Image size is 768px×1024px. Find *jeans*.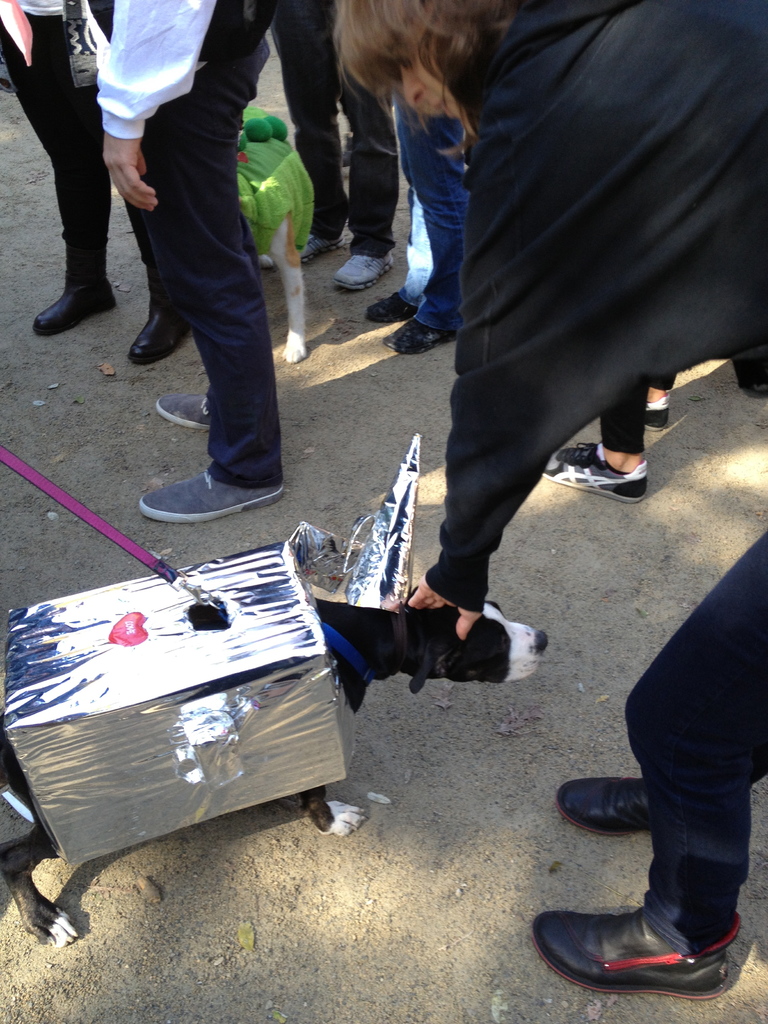
<region>274, 1, 410, 249</region>.
